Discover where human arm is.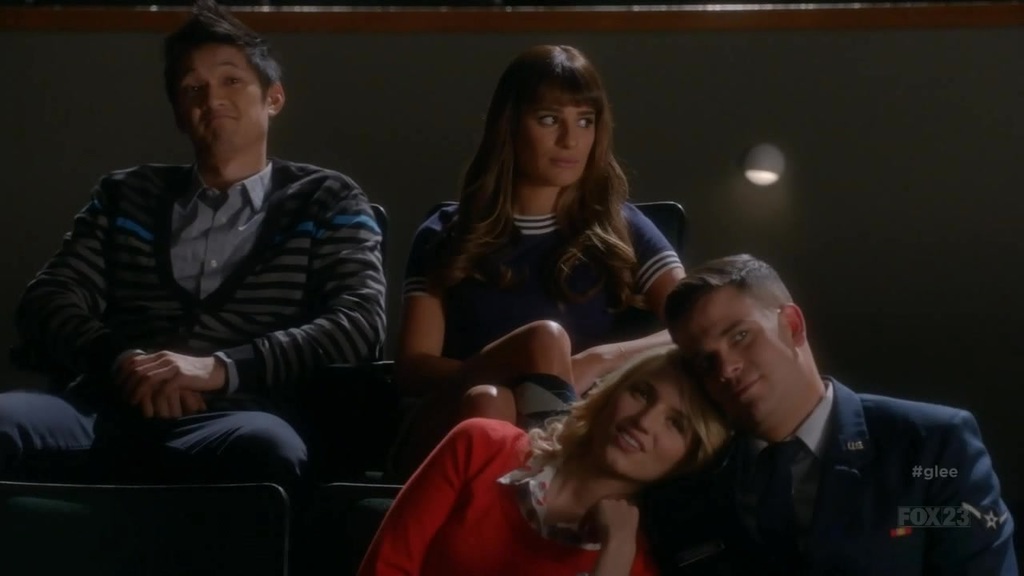
Discovered at (left=917, top=416, right=1023, bottom=575).
